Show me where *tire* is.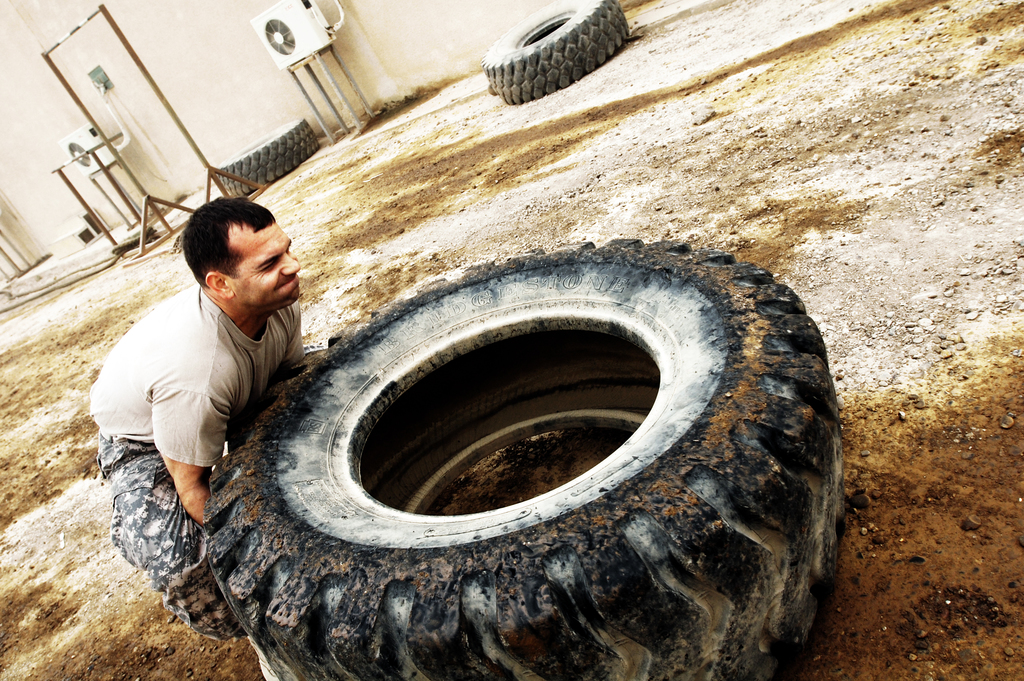
*tire* is at 202,238,846,680.
